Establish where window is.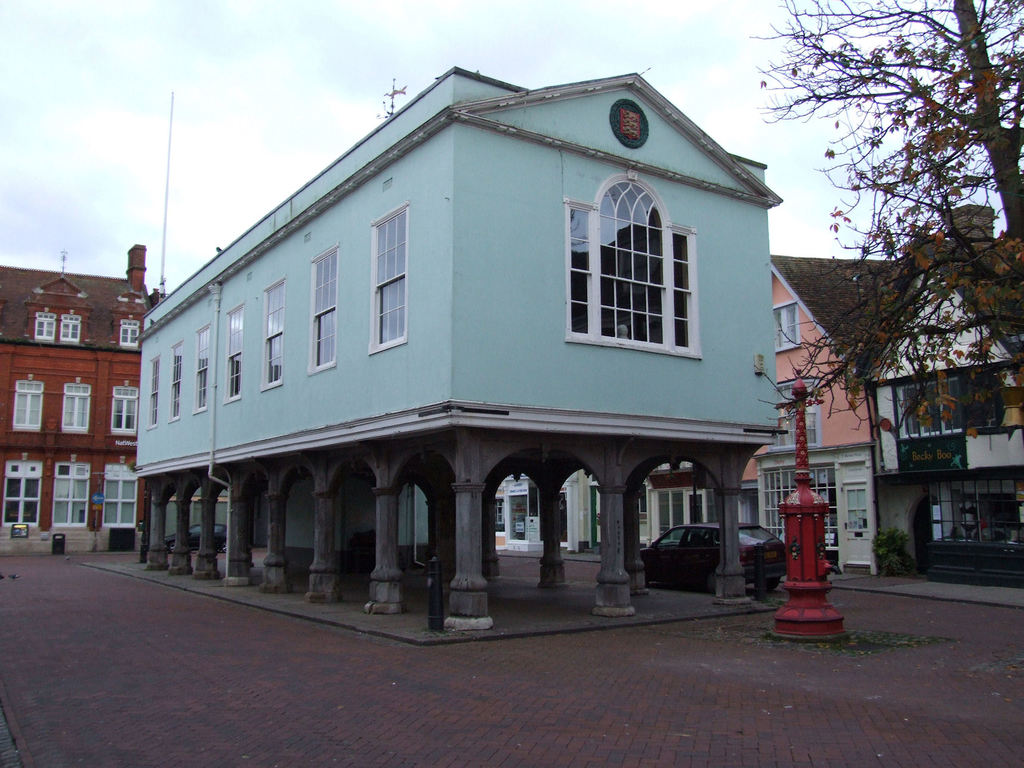
Established at select_region(103, 473, 139, 524).
